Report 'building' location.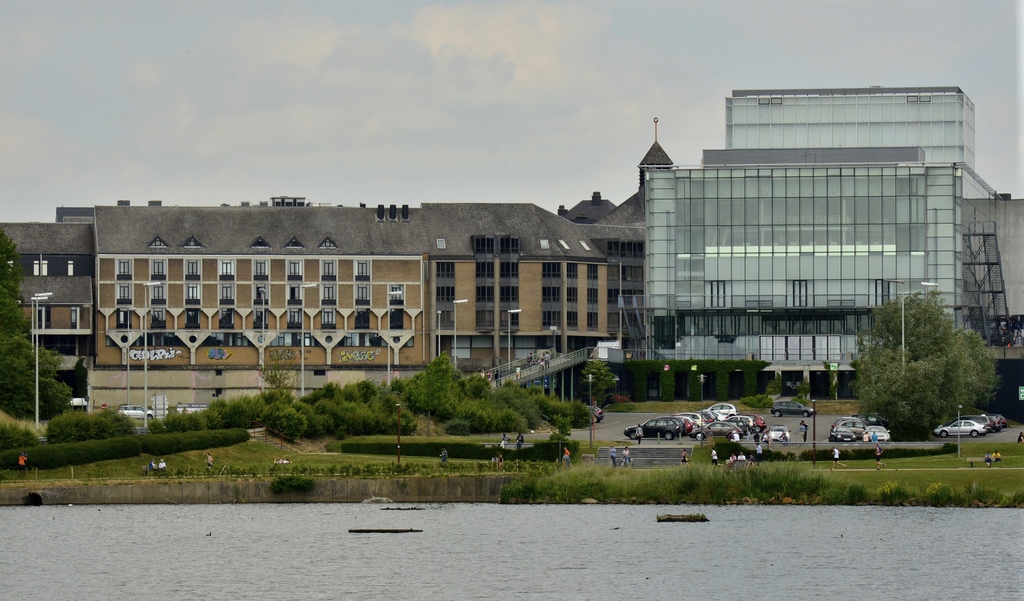
Report: bbox=[612, 88, 1023, 407].
